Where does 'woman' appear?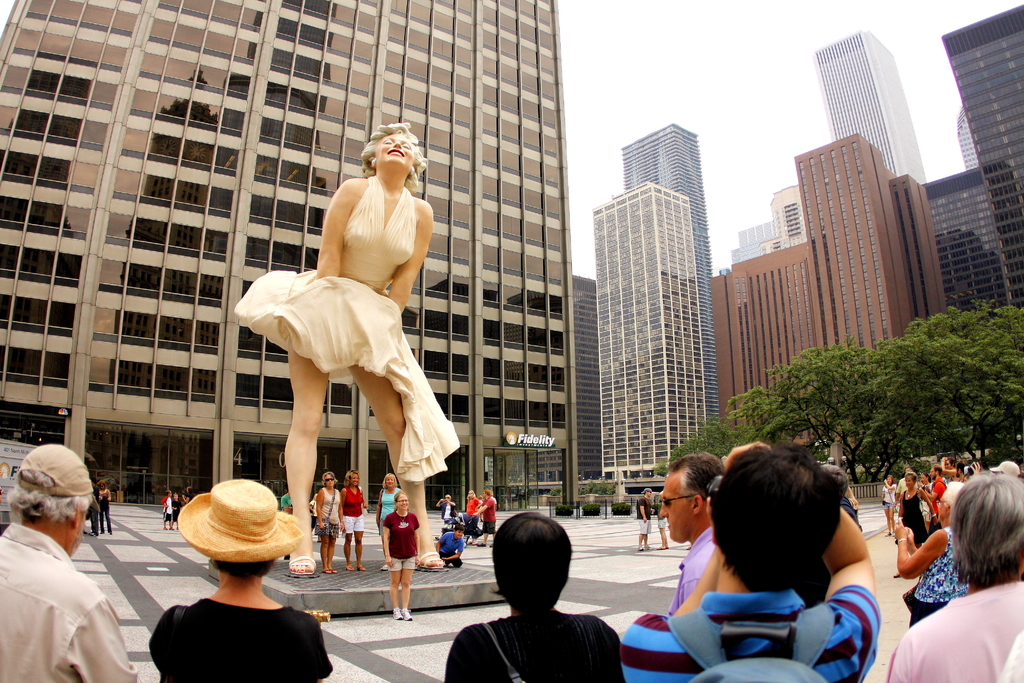
Appears at select_region(433, 491, 462, 524).
